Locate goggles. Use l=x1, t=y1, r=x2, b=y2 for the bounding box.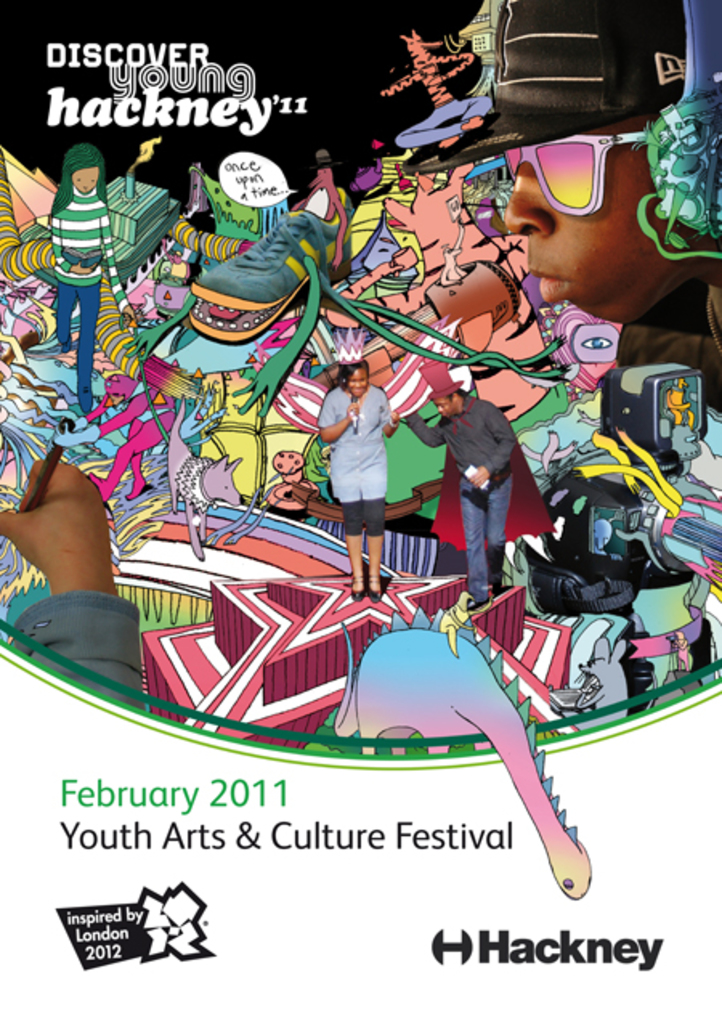
l=480, t=119, r=677, b=213.
